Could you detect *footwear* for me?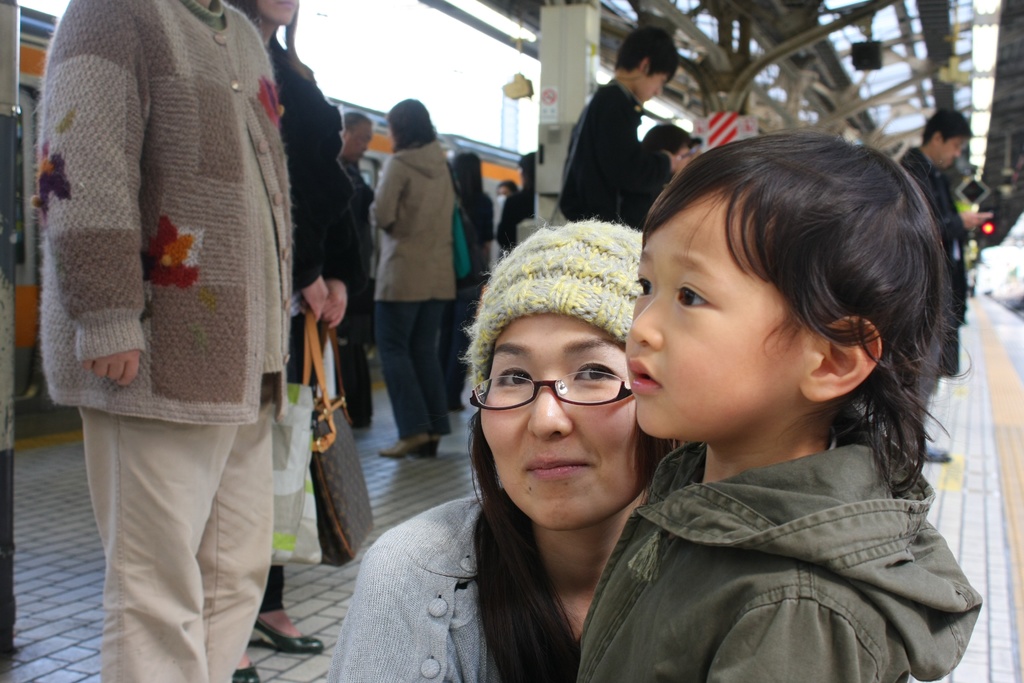
Detection result: 253, 613, 325, 656.
